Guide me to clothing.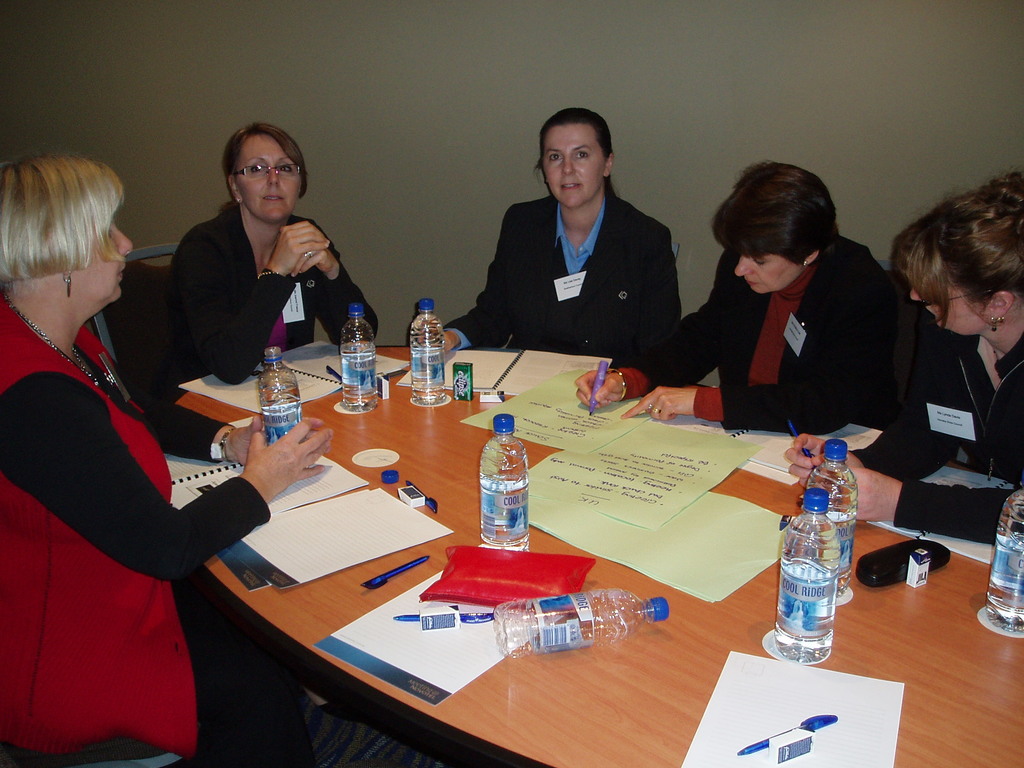
Guidance: box=[0, 294, 267, 767].
